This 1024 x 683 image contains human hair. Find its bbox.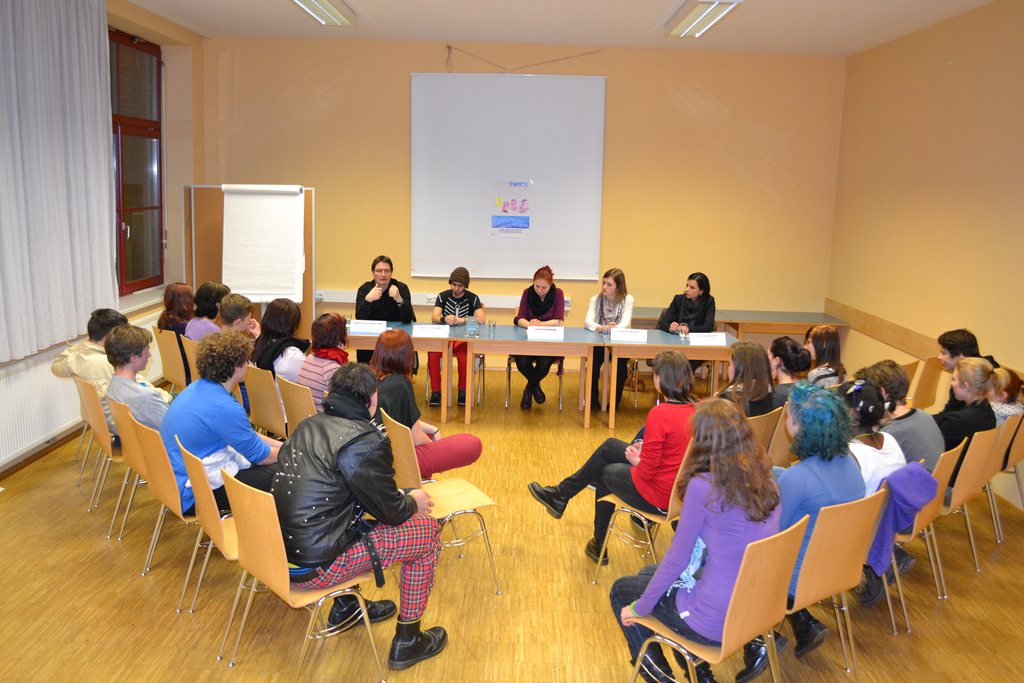
732 339 779 407.
